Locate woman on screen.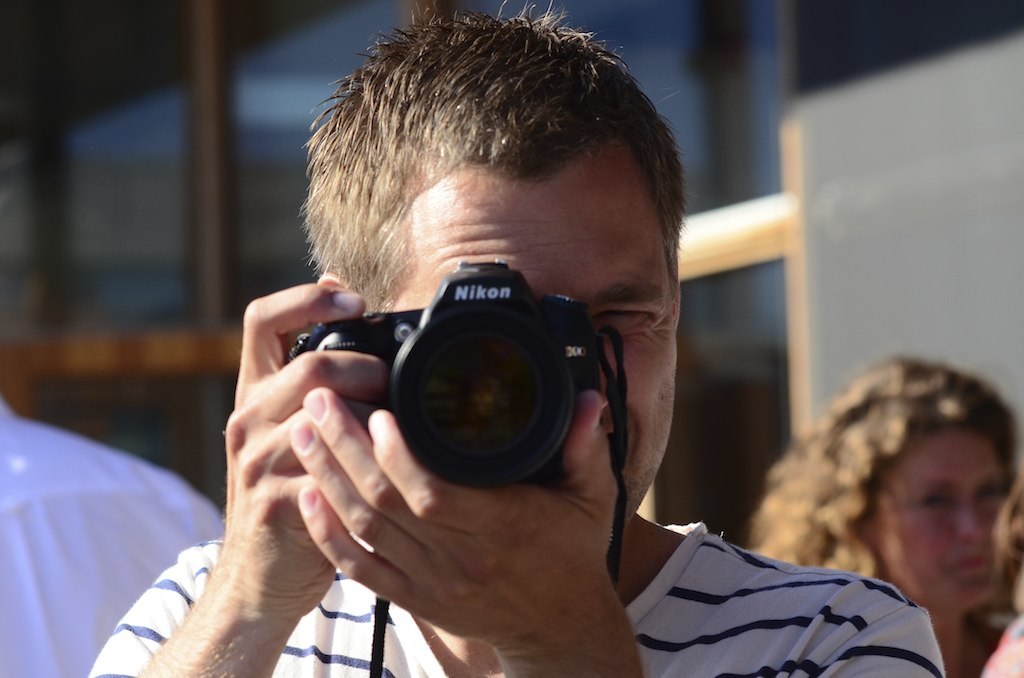
On screen at region(679, 351, 1023, 660).
